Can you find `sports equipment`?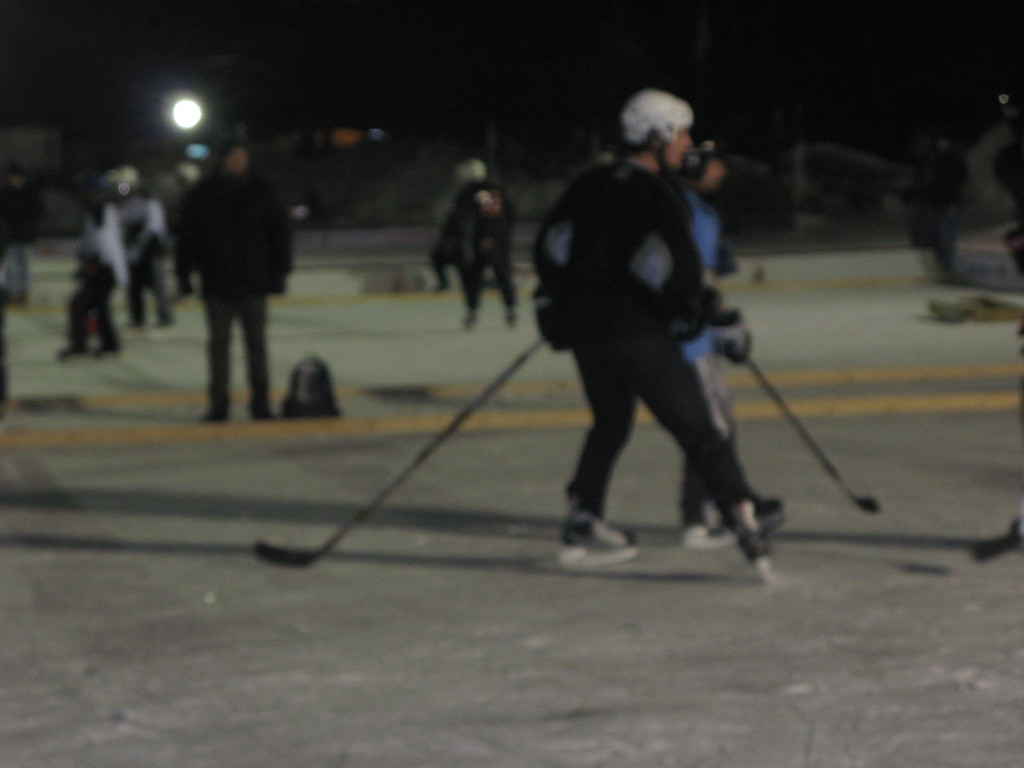
Yes, bounding box: [739, 527, 781, 588].
